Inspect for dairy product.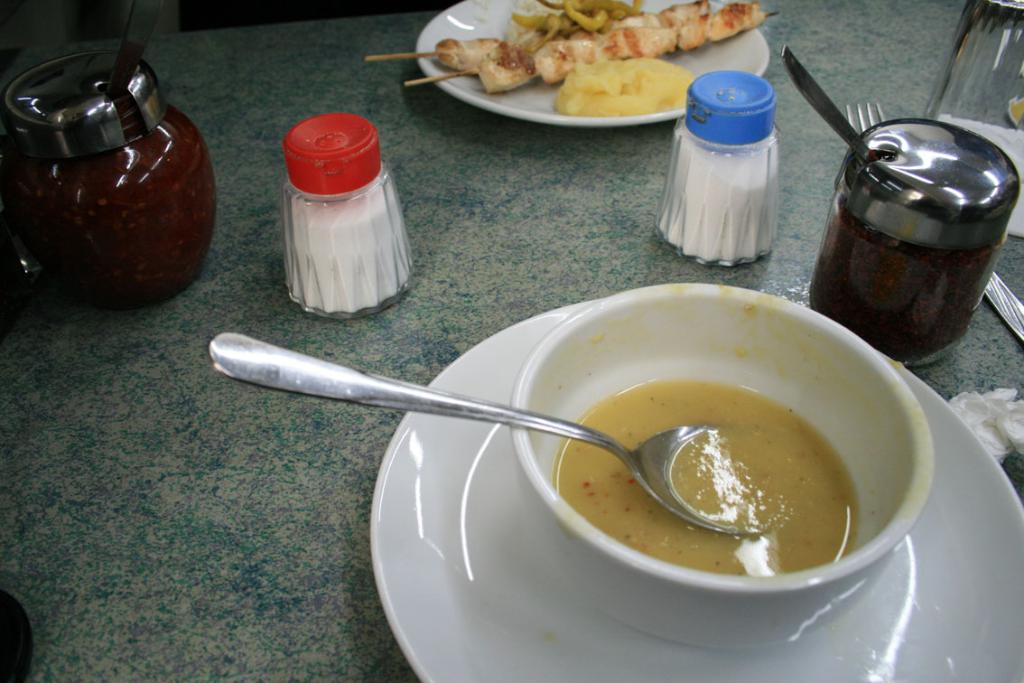
Inspection: bbox(568, 379, 880, 568).
